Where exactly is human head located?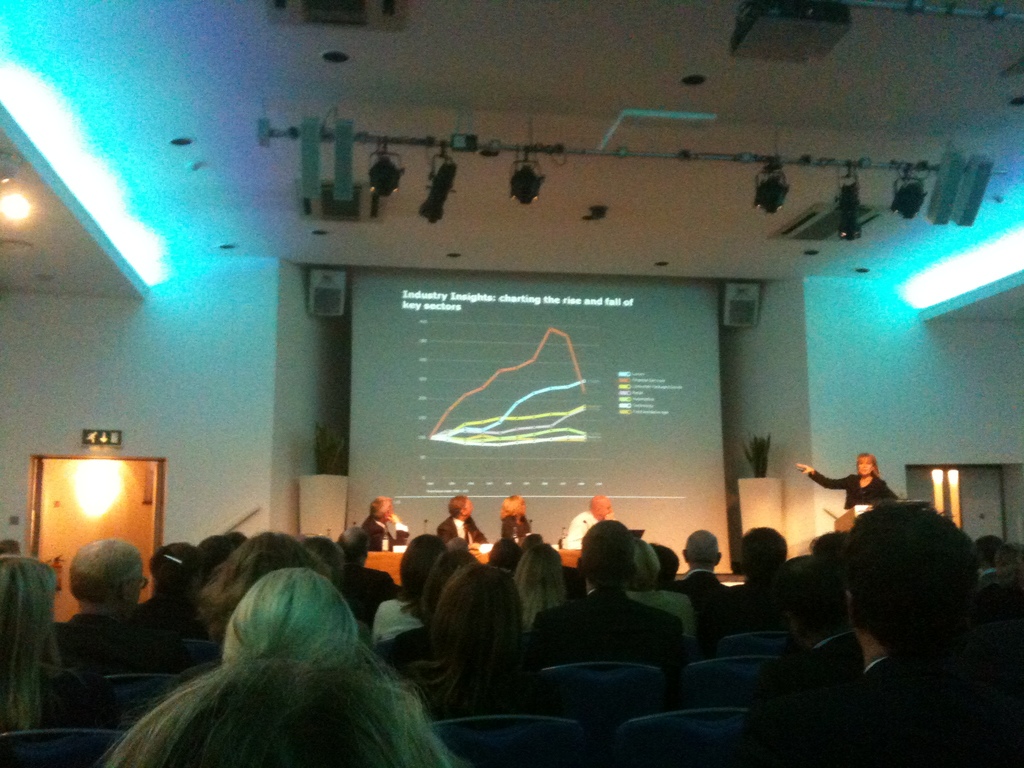
Its bounding box is [x1=300, y1=527, x2=367, y2=582].
